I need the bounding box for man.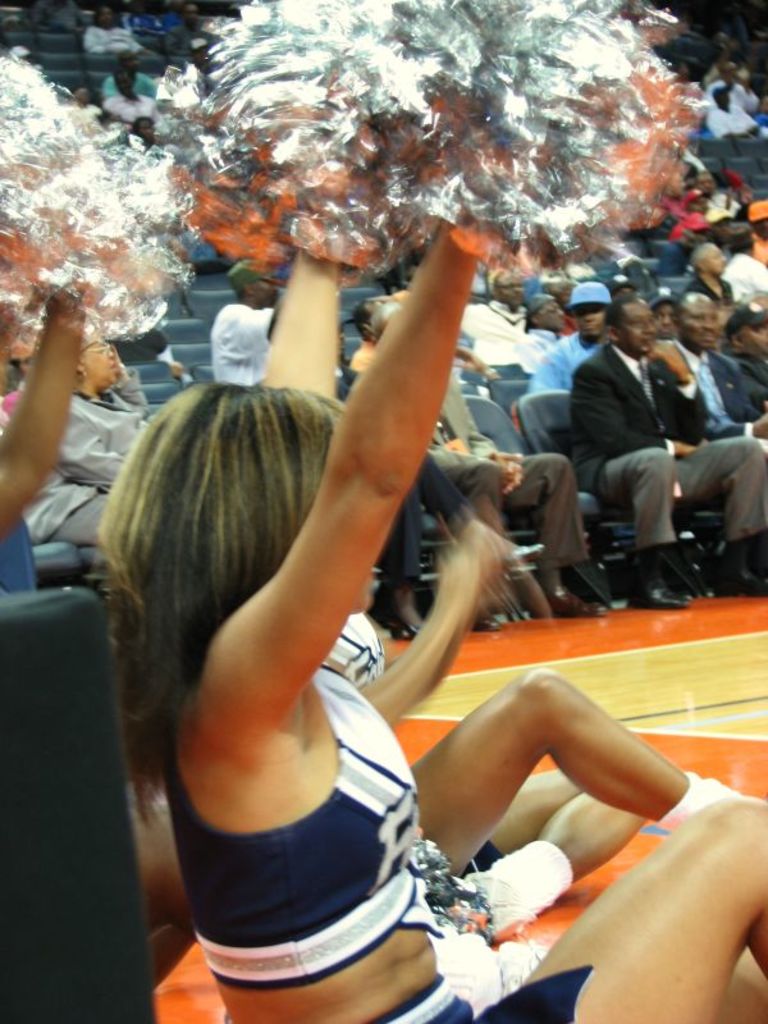
Here it is: bbox(508, 289, 568, 380).
